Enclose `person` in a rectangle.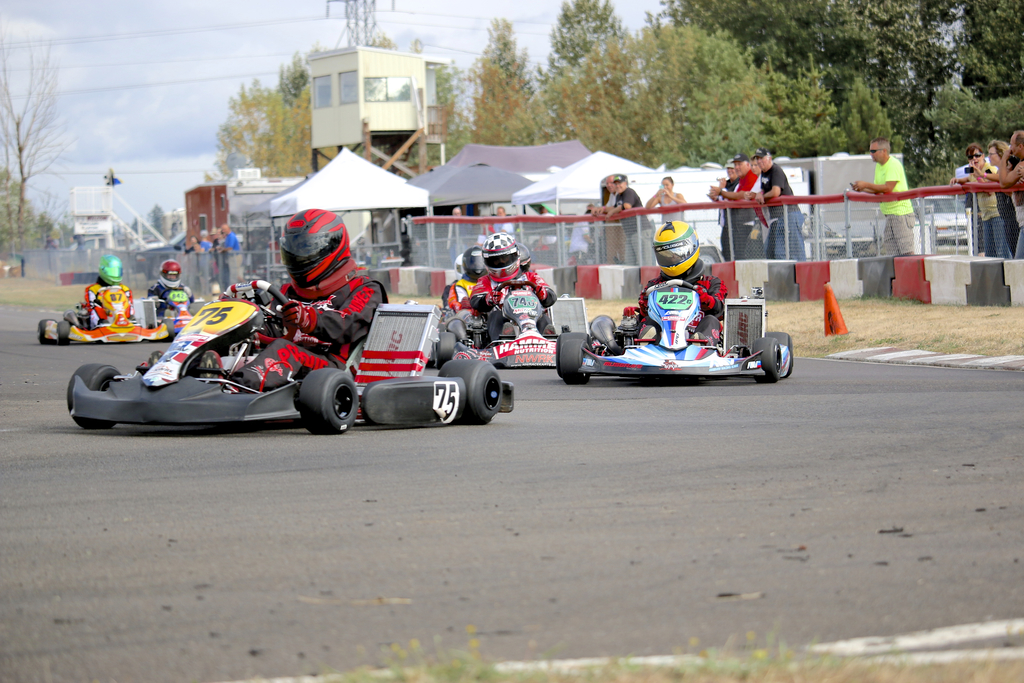
(x1=619, y1=219, x2=720, y2=324).
